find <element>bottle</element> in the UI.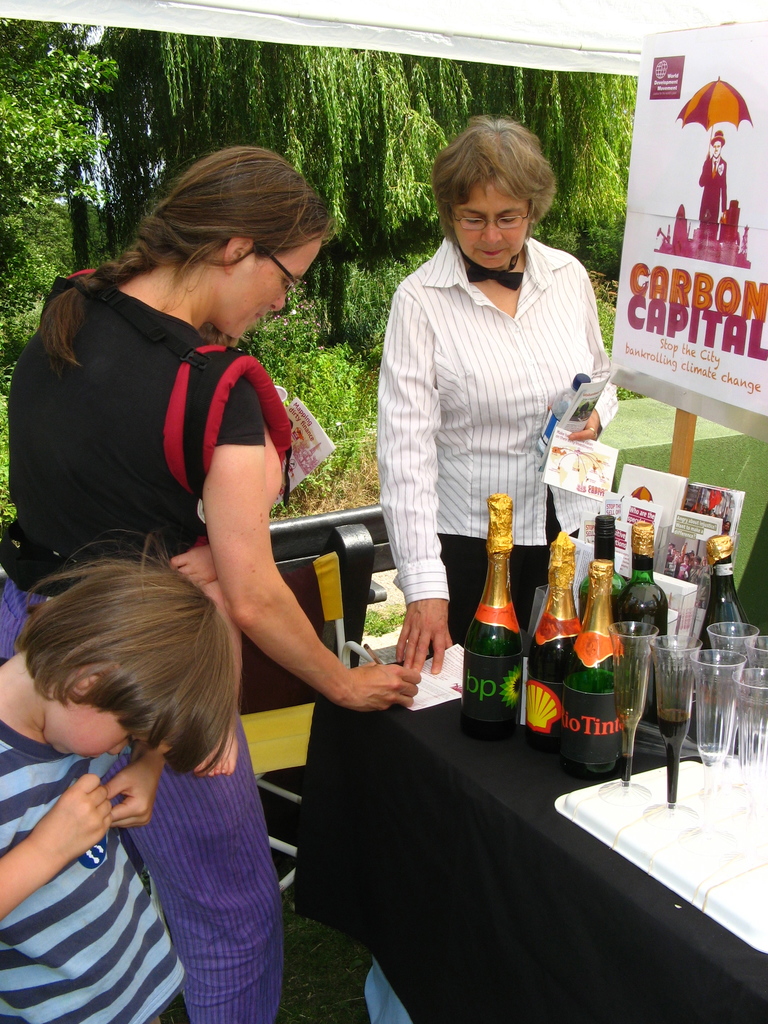
UI element at crop(557, 559, 626, 776).
